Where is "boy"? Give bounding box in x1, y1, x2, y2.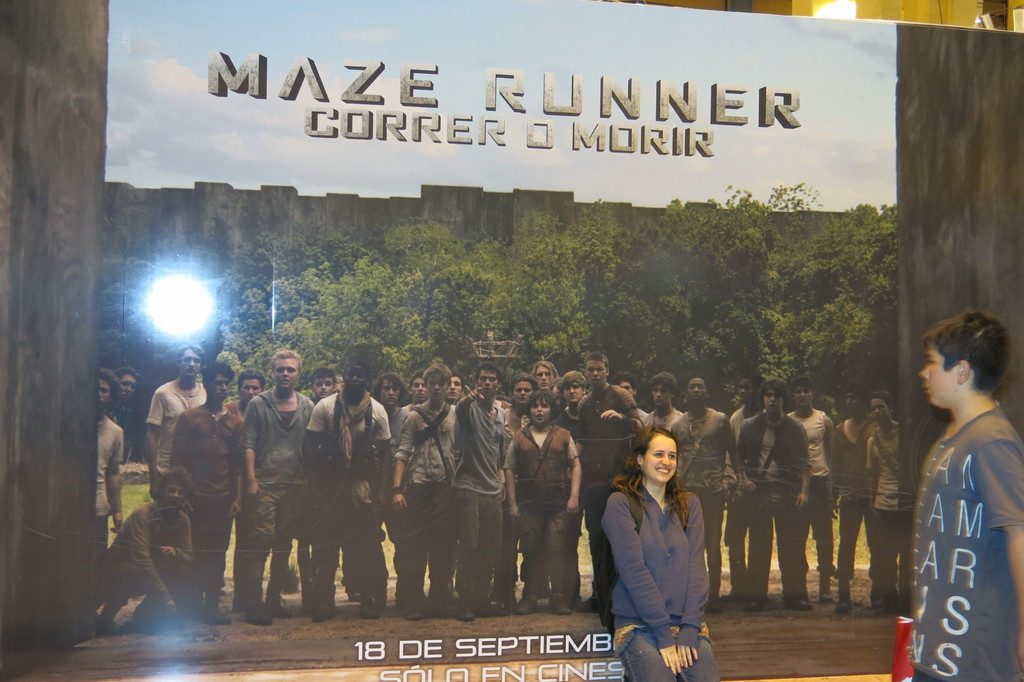
407, 368, 429, 410.
